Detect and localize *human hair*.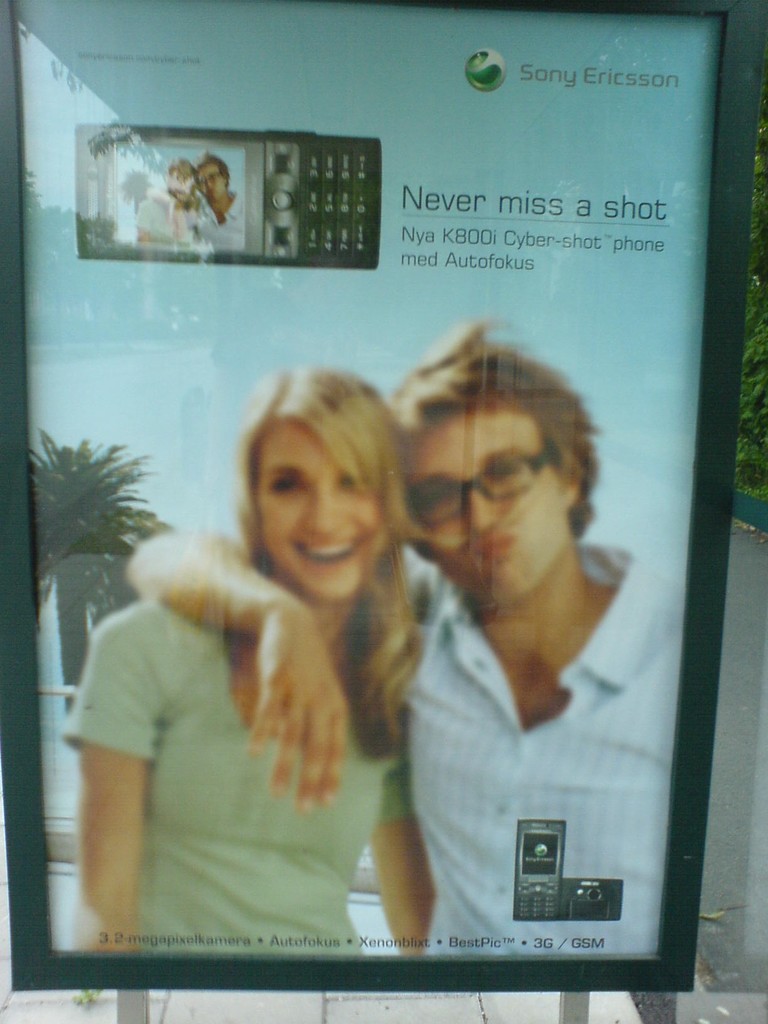
Localized at BBox(191, 150, 234, 190).
